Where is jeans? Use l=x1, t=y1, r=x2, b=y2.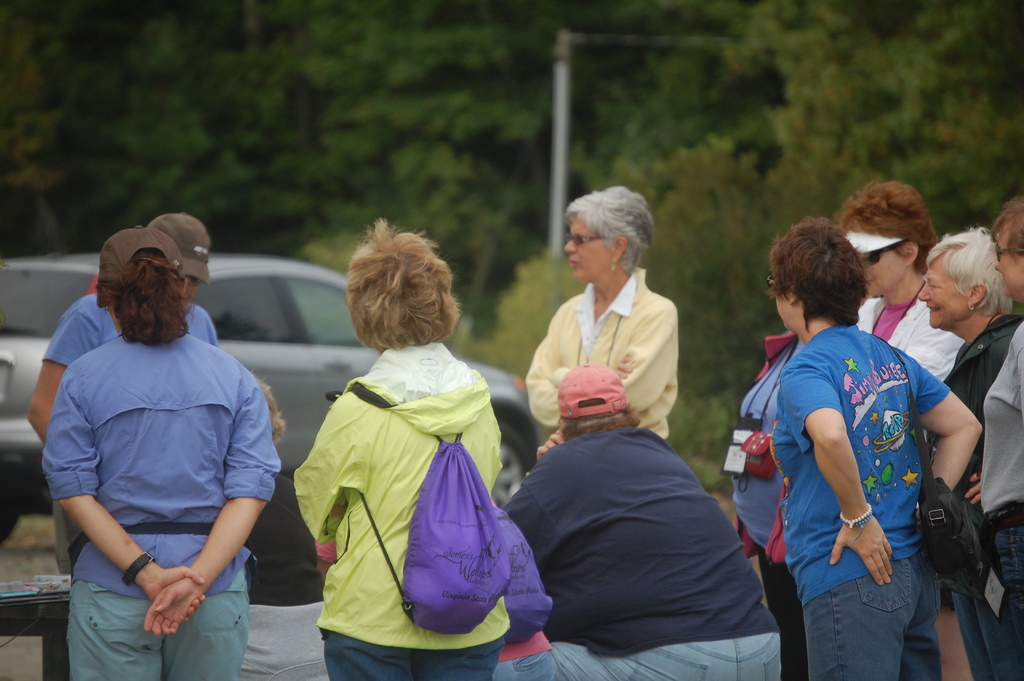
l=954, t=505, r=1023, b=680.
